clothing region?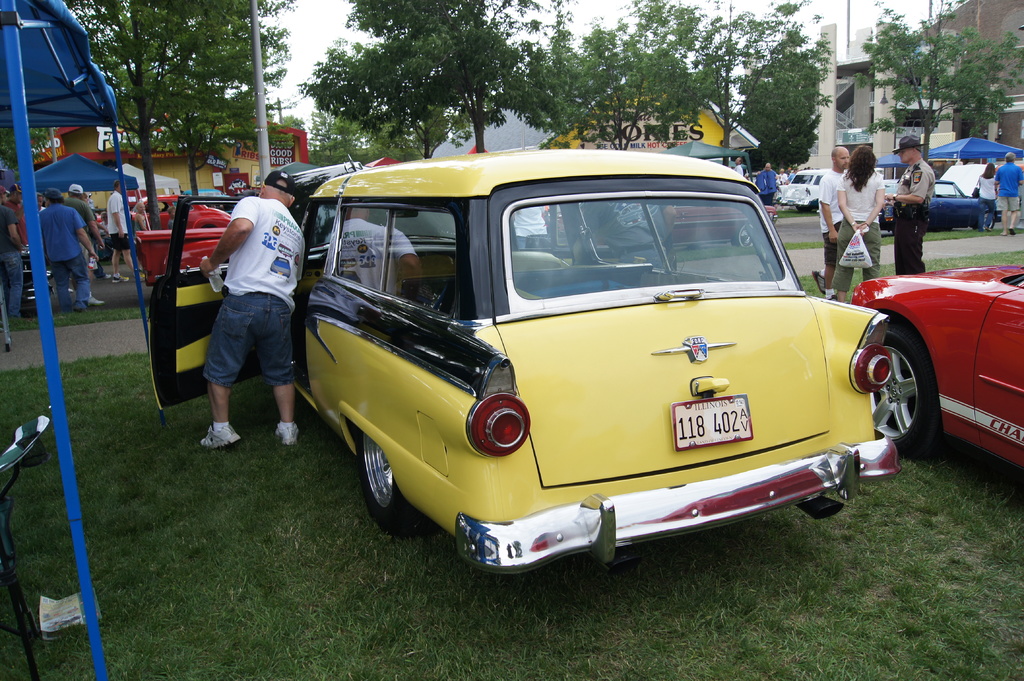
<bbox>211, 419, 229, 428</bbox>
